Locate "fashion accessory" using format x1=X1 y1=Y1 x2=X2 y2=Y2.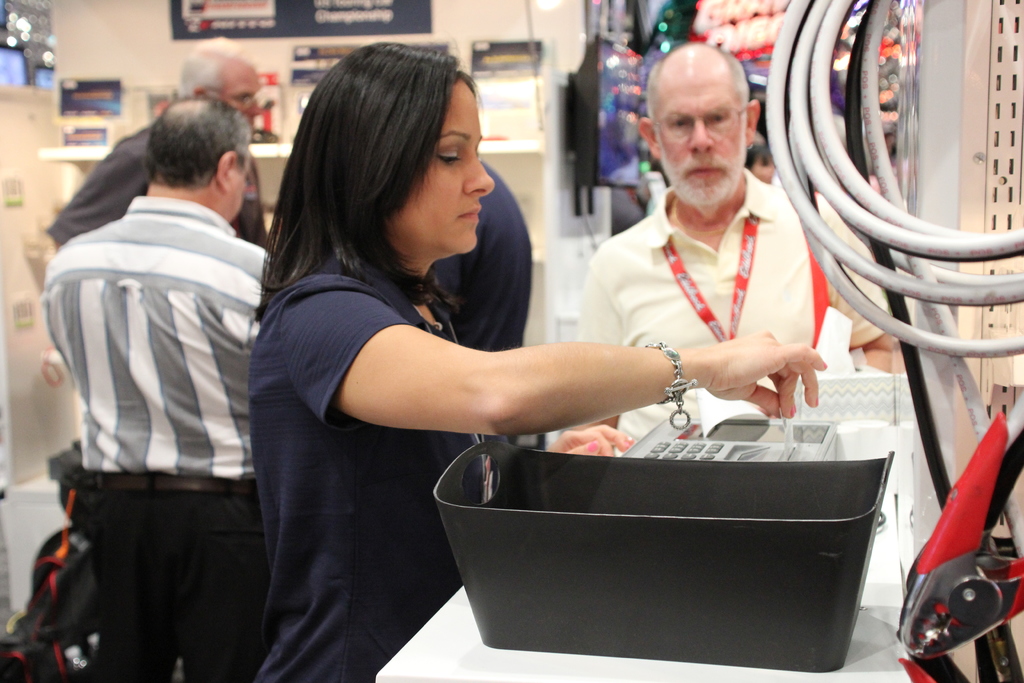
x1=788 y1=409 x2=791 y2=416.
